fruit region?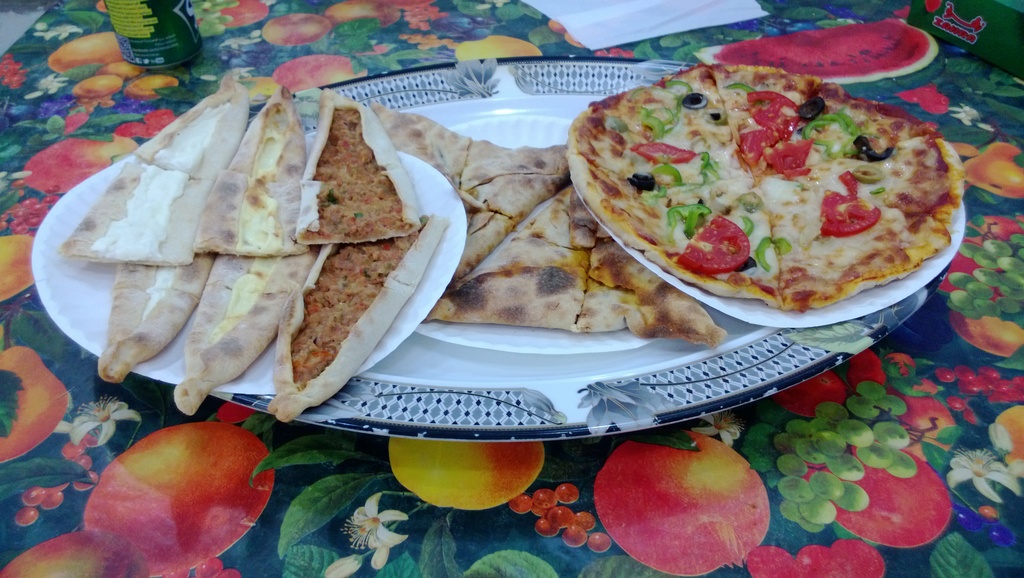
388:435:547:510
